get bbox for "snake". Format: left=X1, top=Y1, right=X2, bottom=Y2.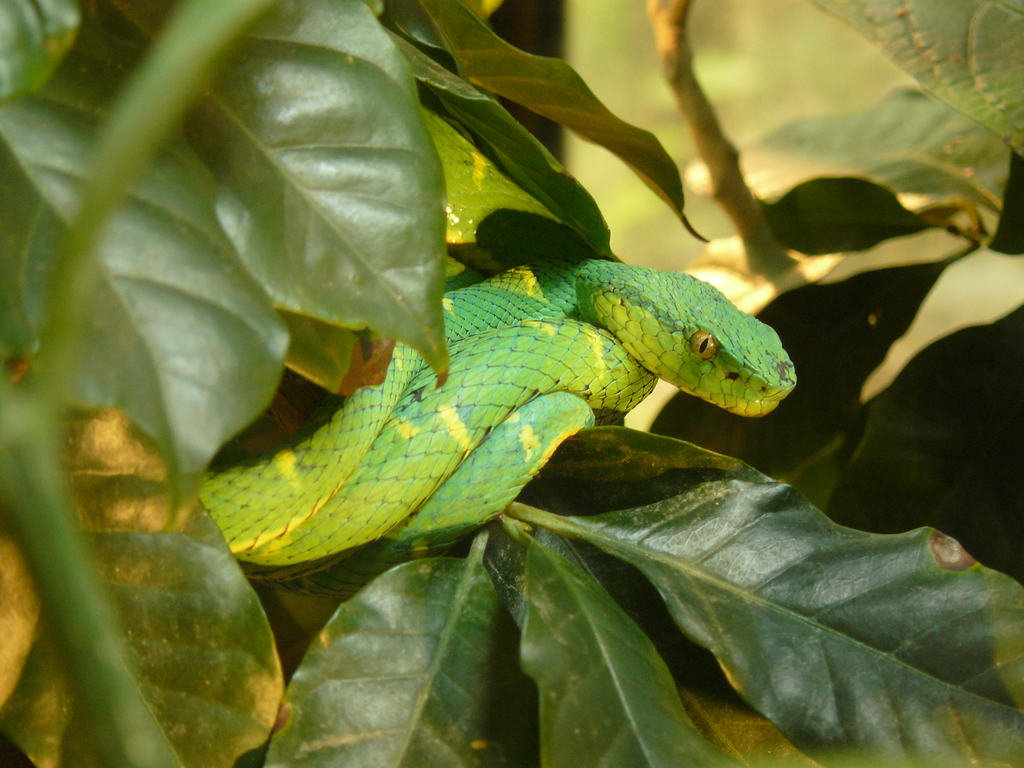
left=200, top=255, right=797, bottom=565.
